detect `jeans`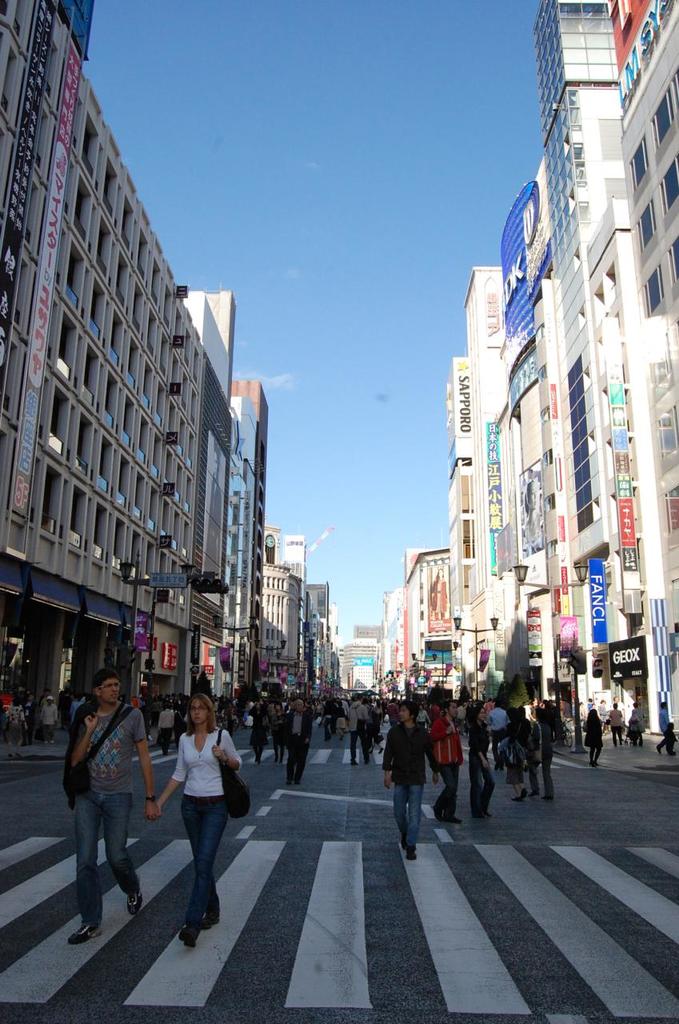
[x1=469, y1=759, x2=497, y2=818]
